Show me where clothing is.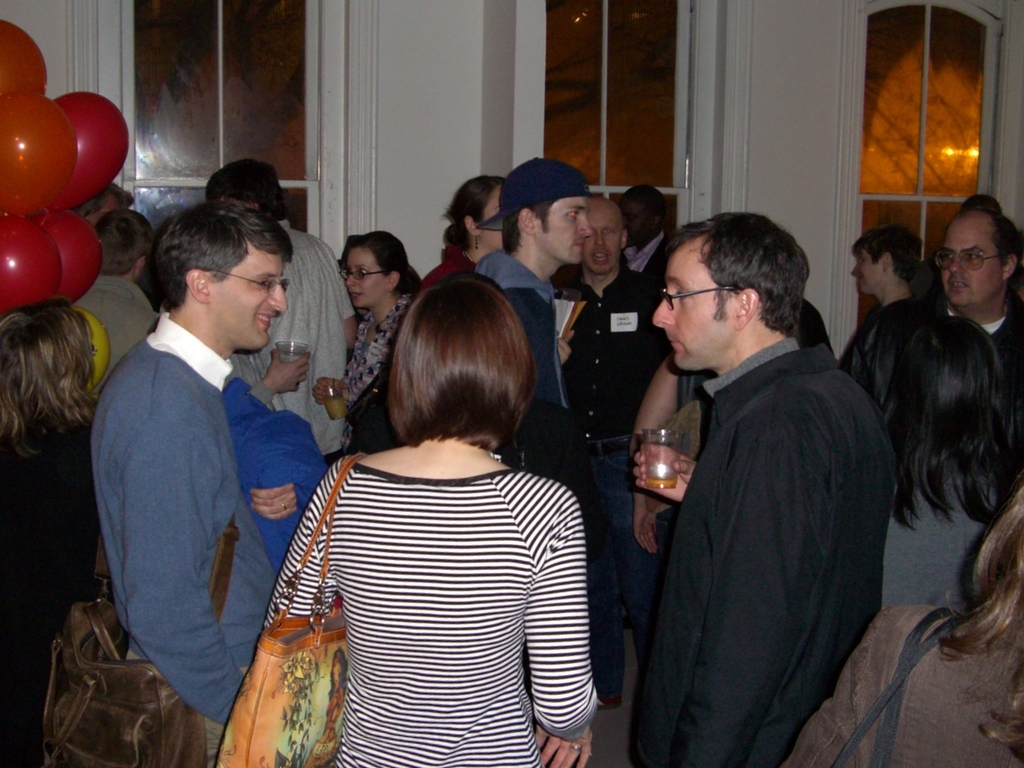
clothing is at bbox=[629, 337, 889, 767].
